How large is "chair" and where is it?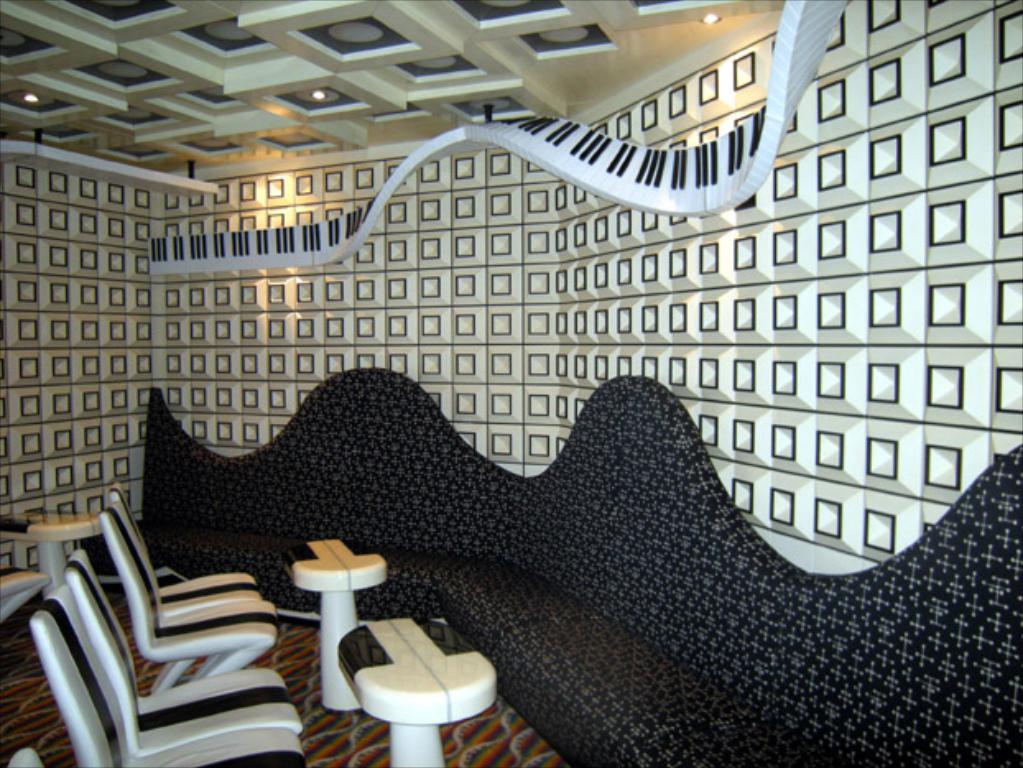
Bounding box: rect(64, 544, 303, 756).
